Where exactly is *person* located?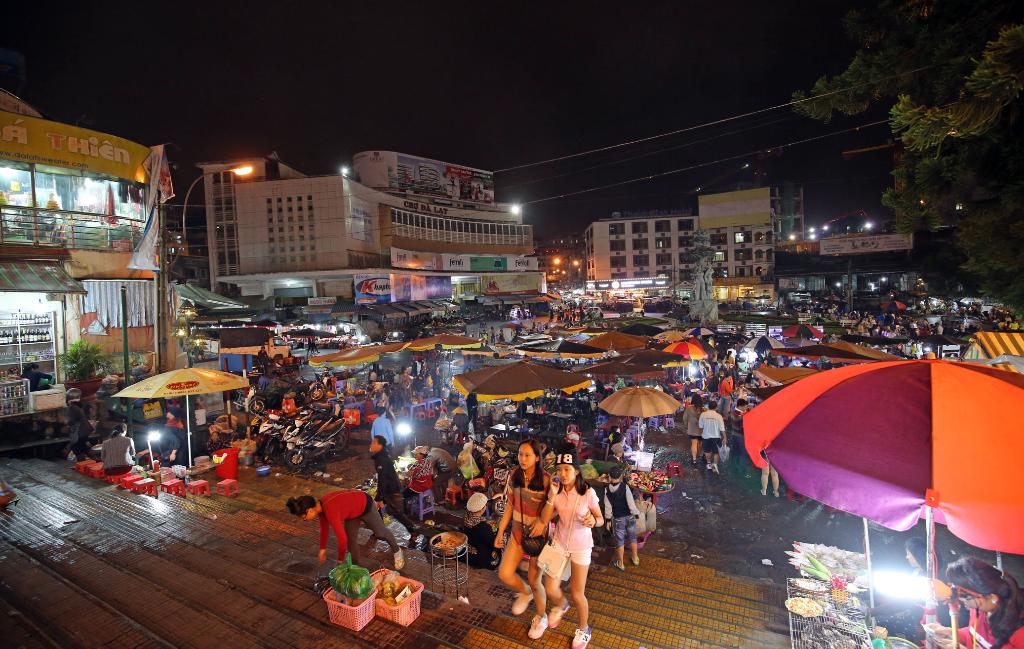
Its bounding box is 691, 399, 728, 464.
